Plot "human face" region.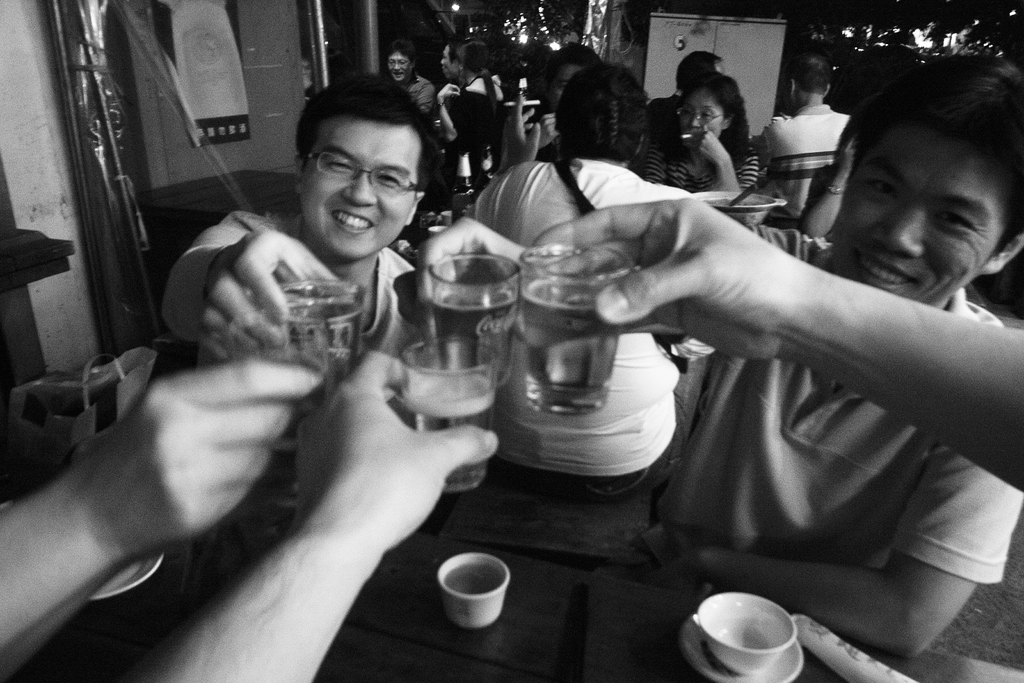
Plotted at select_region(442, 45, 452, 78).
